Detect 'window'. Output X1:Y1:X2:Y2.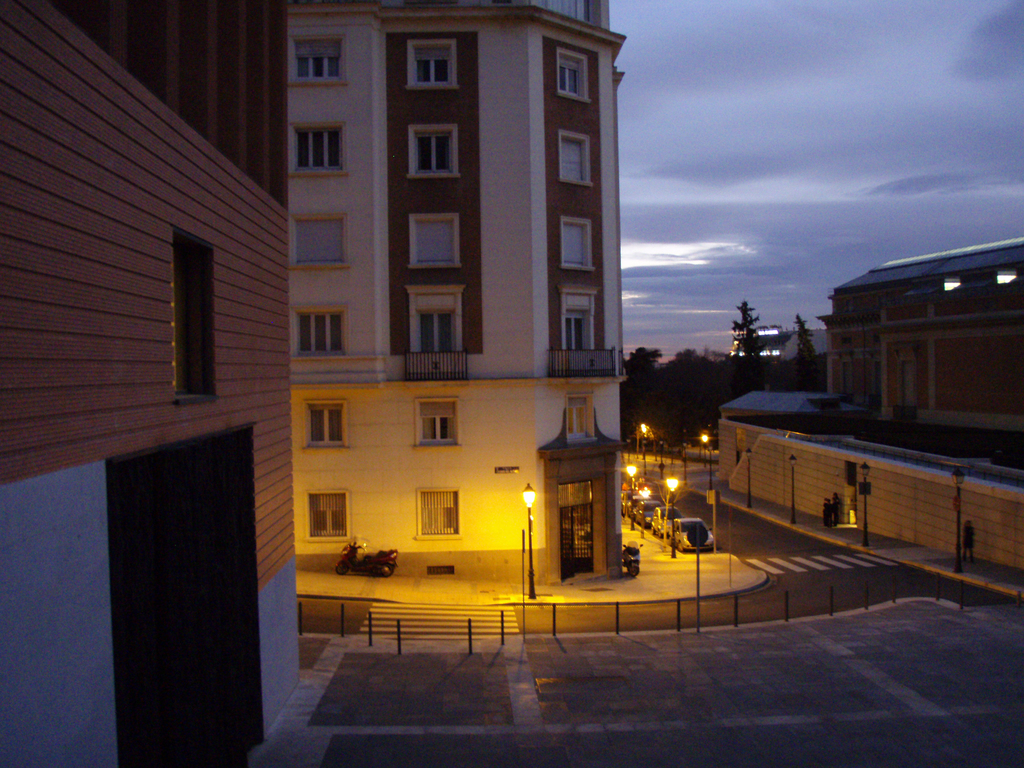
552:135:589:188.
